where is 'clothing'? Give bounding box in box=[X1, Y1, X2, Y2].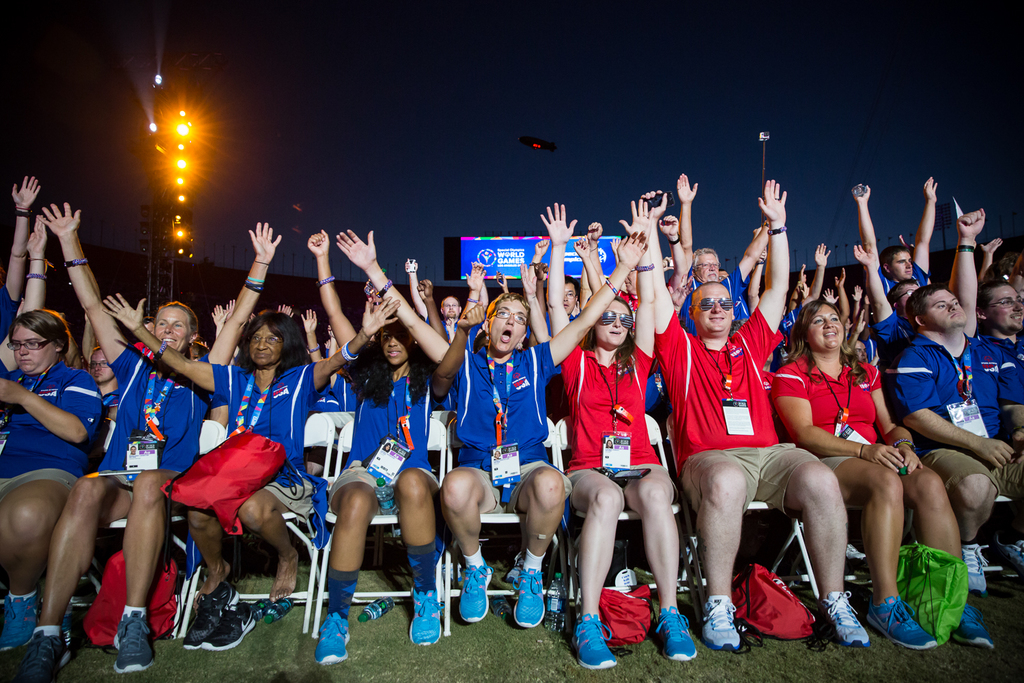
box=[554, 341, 672, 510].
